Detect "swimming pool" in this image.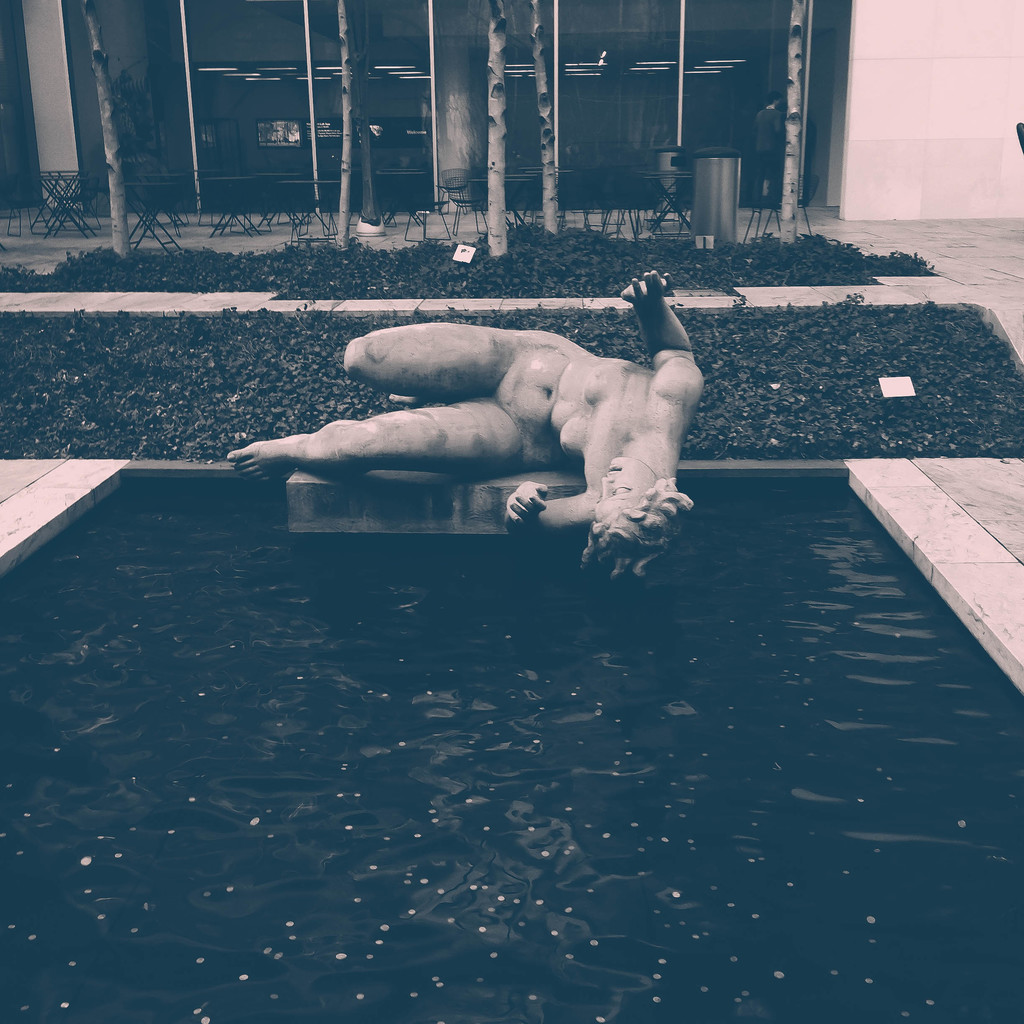
Detection: x1=0, y1=449, x2=1023, y2=1023.
